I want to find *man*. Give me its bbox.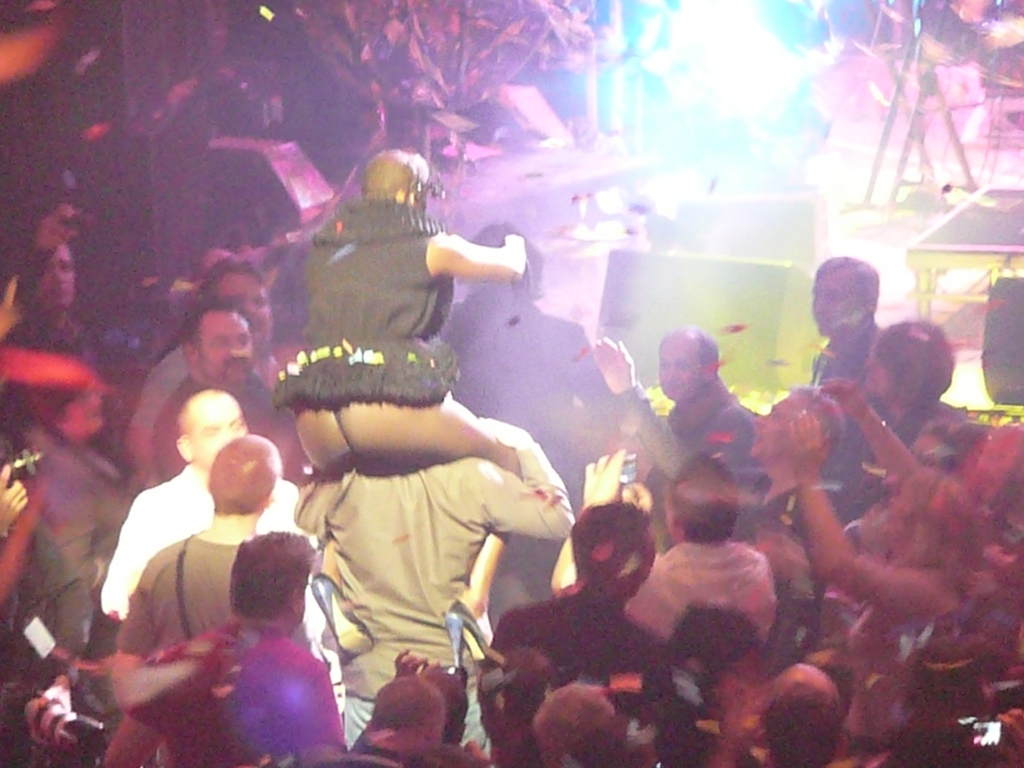
[x1=492, y1=496, x2=678, y2=683].
